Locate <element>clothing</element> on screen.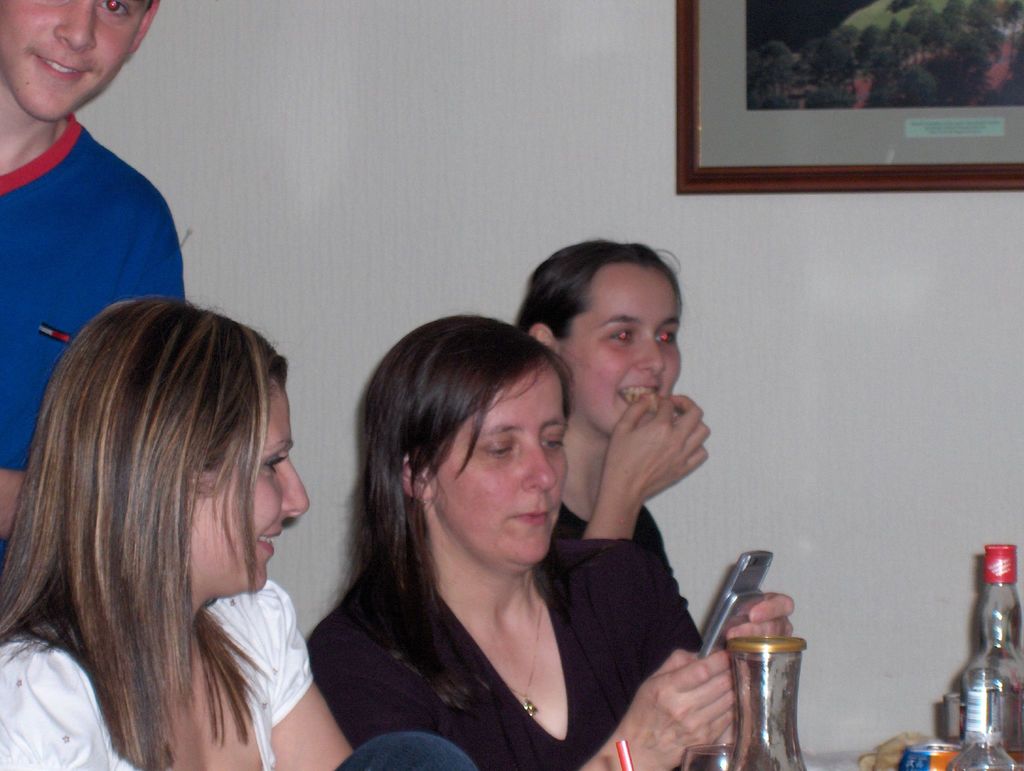
On screen at locate(0, 582, 312, 770).
